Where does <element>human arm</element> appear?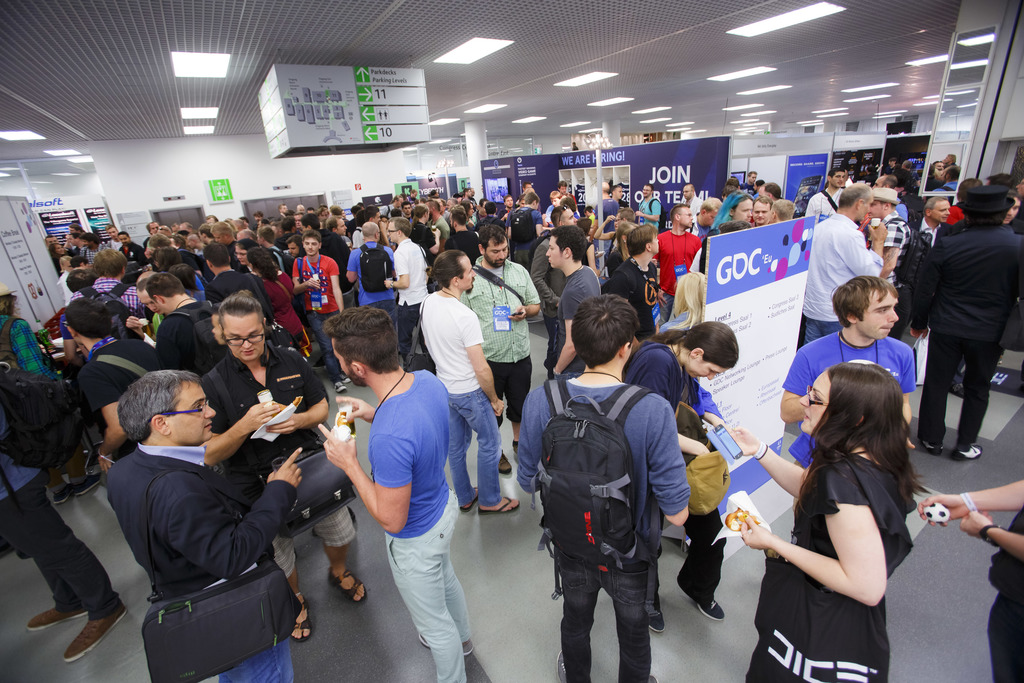
Appears at x1=325, y1=258, x2=345, y2=312.
